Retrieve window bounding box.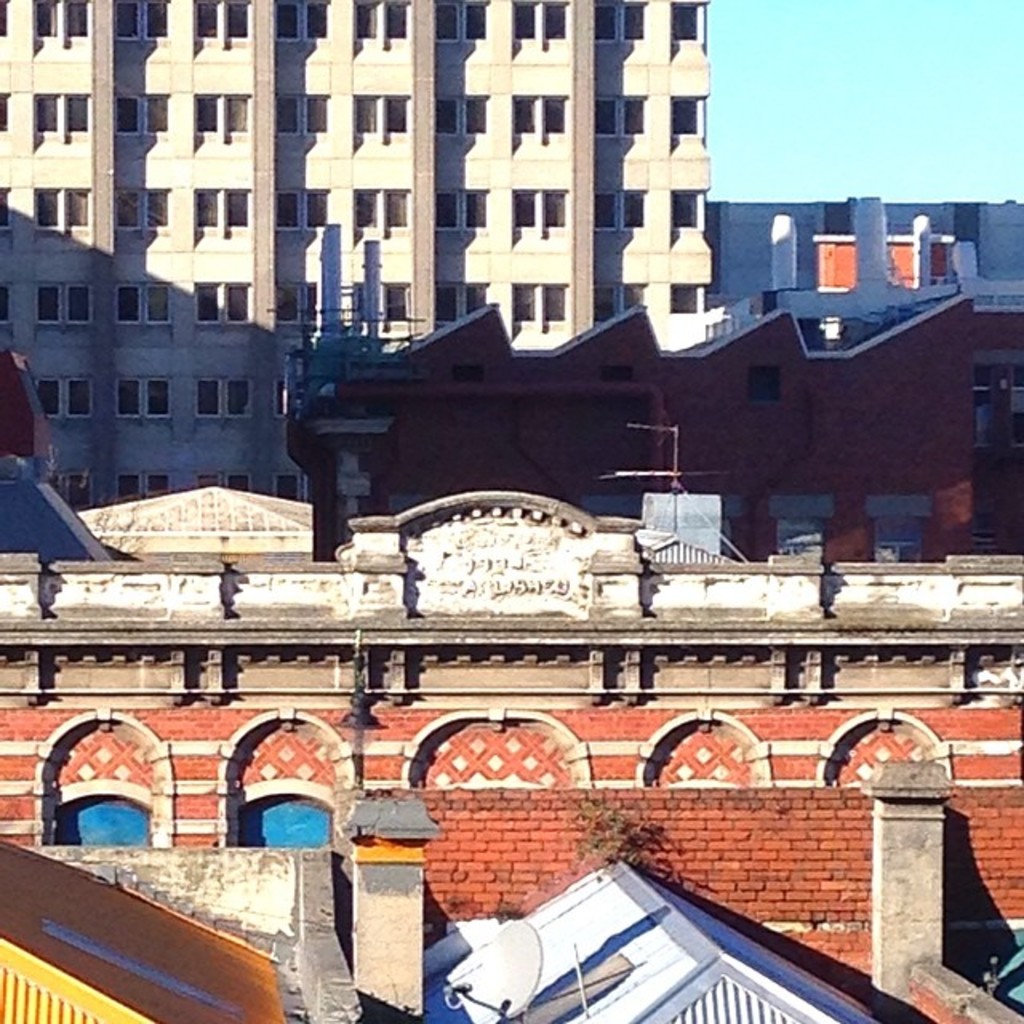
Bounding box: box=[429, 184, 482, 232].
